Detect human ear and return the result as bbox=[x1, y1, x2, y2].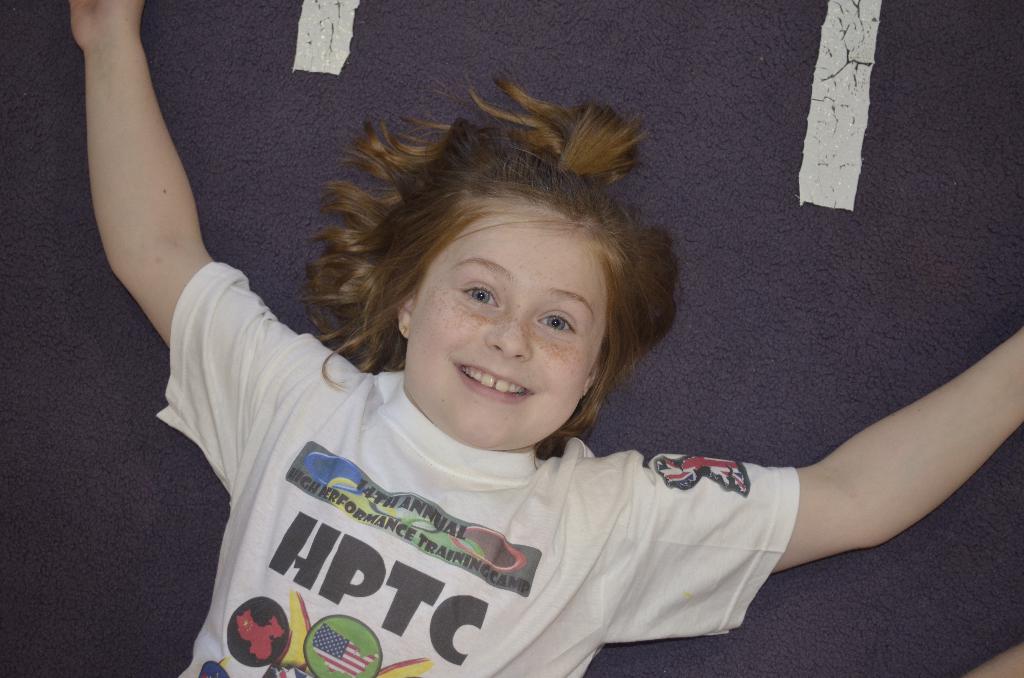
bbox=[583, 356, 601, 396].
